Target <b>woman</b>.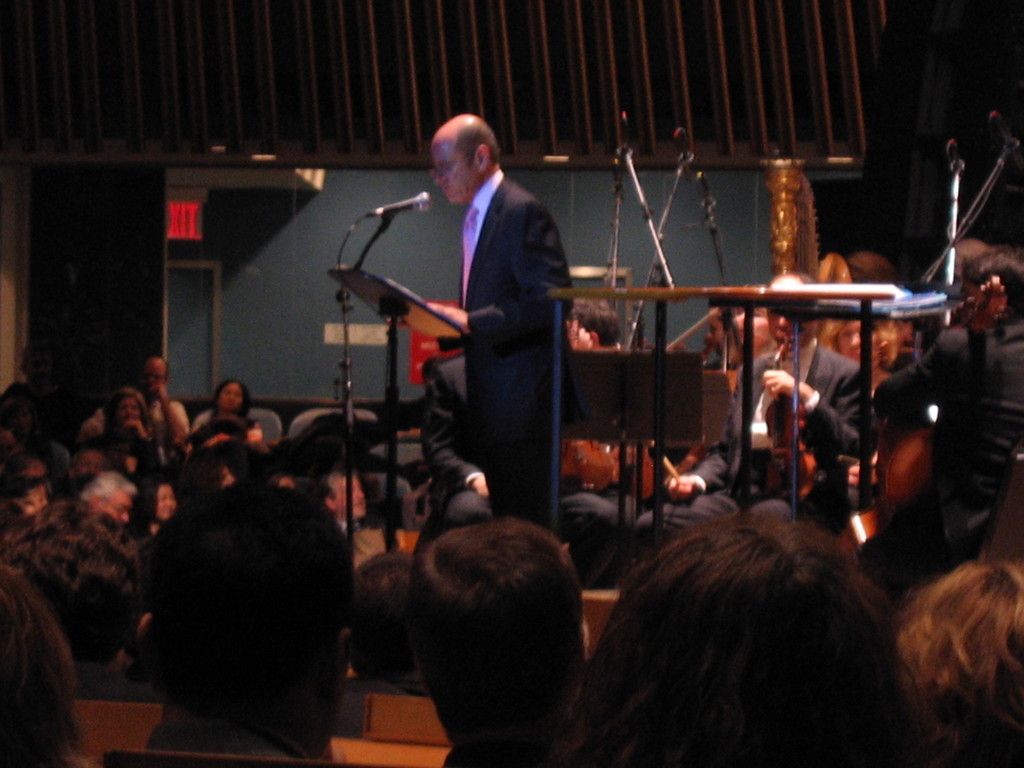
Target region: [92, 390, 163, 468].
